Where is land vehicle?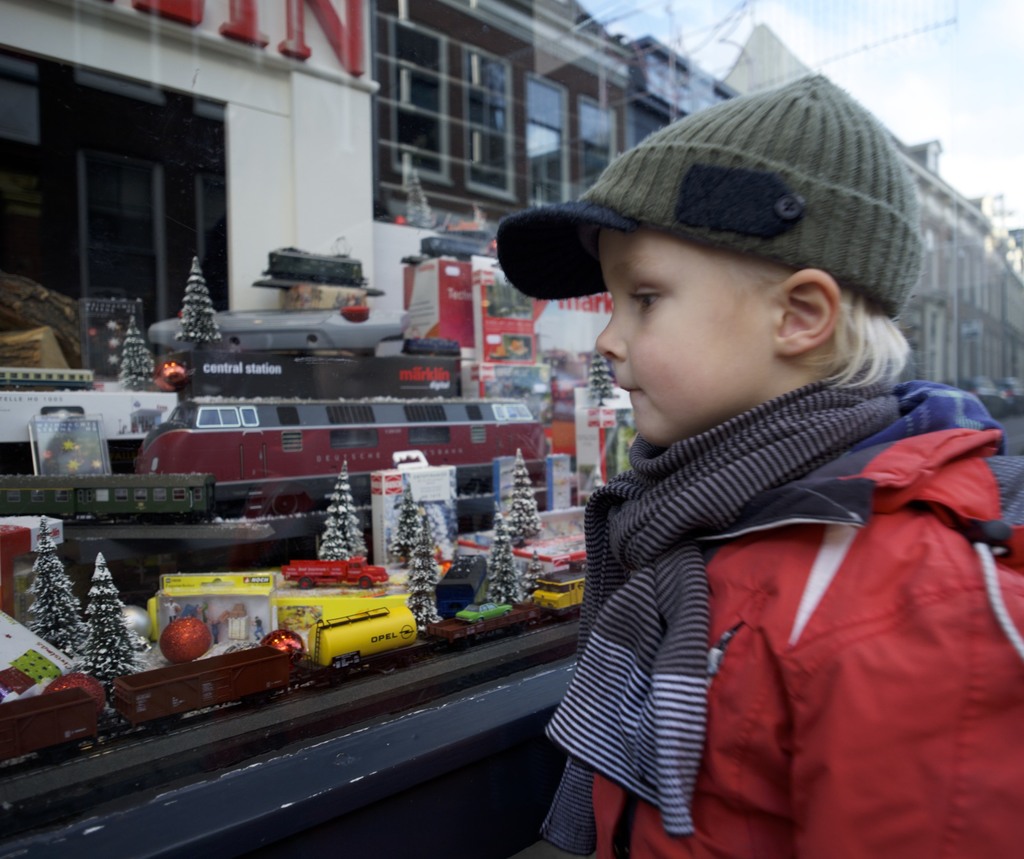
952,373,1012,420.
